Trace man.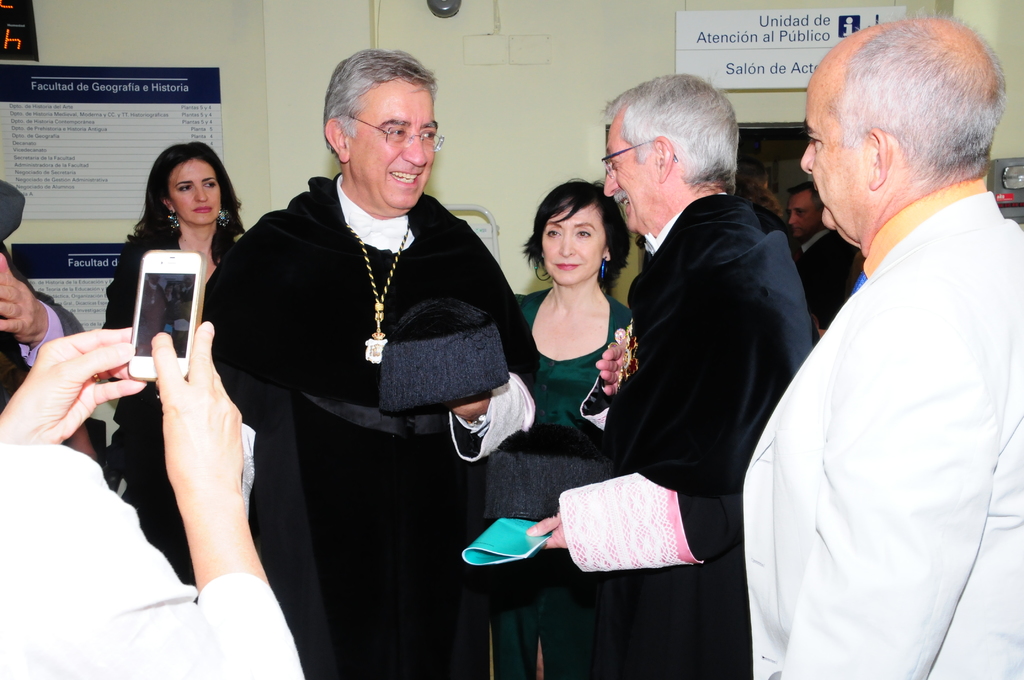
Traced to <box>786,174,860,328</box>.
